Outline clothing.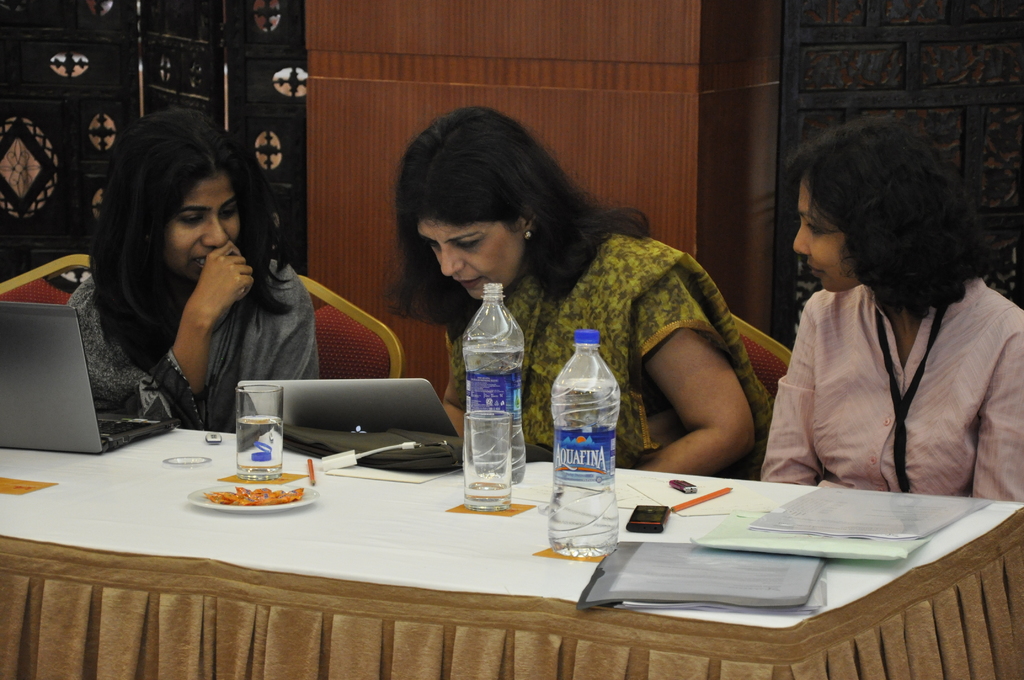
Outline: crop(70, 228, 326, 444).
